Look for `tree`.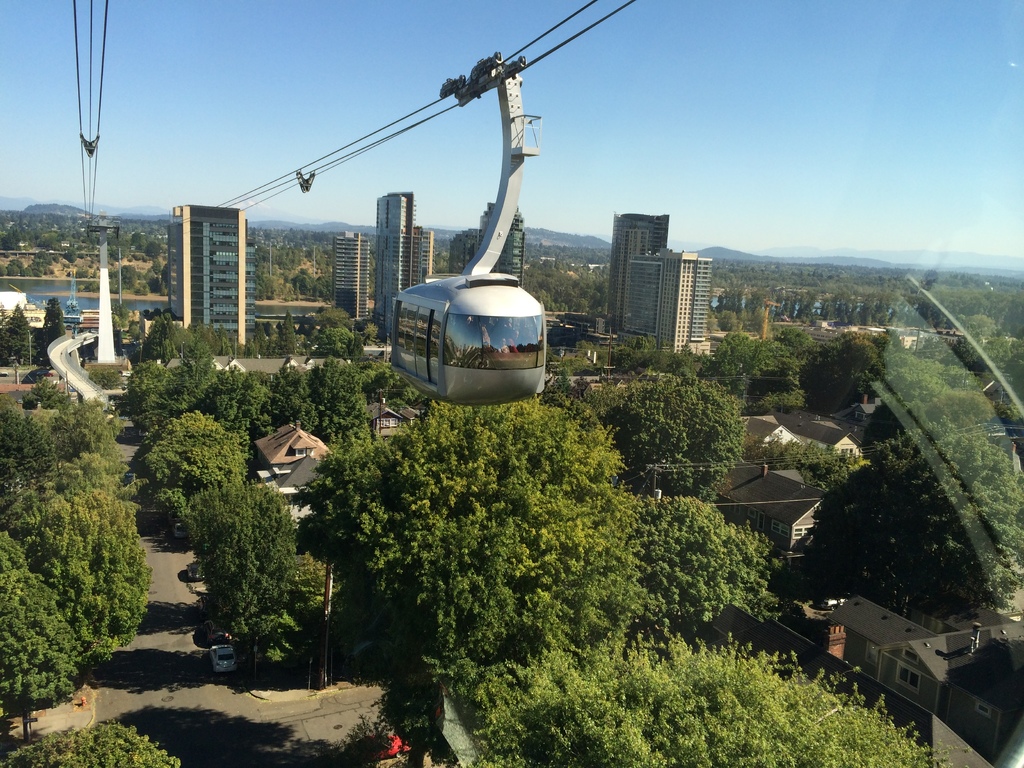
Found: locate(278, 307, 296, 362).
